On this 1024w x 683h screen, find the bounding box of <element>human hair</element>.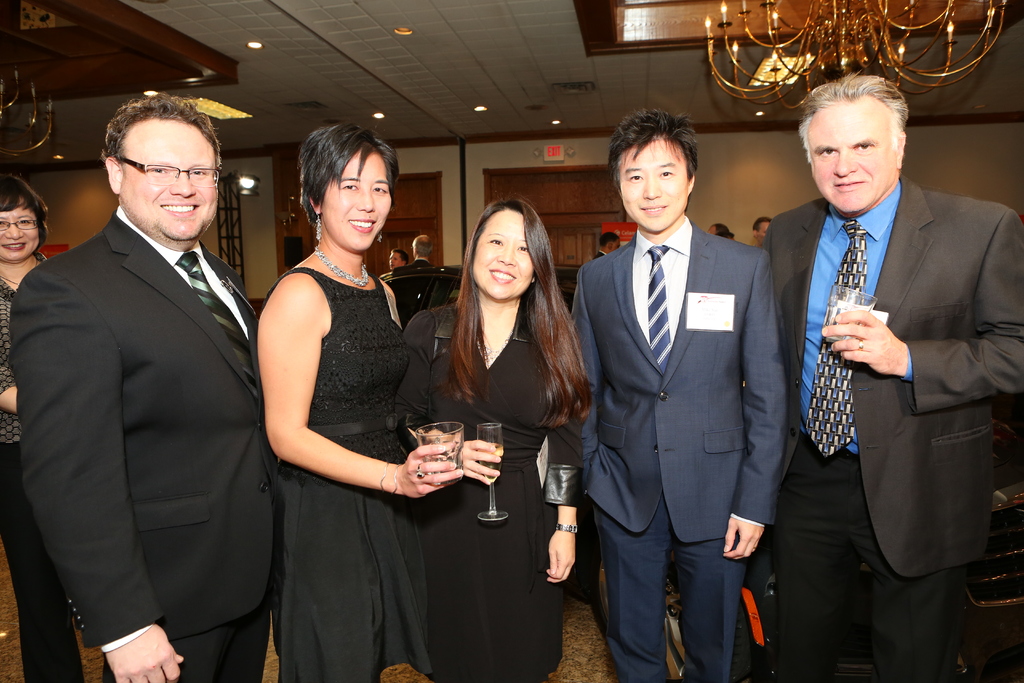
Bounding box: {"x1": 452, "y1": 193, "x2": 595, "y2": 429}.
